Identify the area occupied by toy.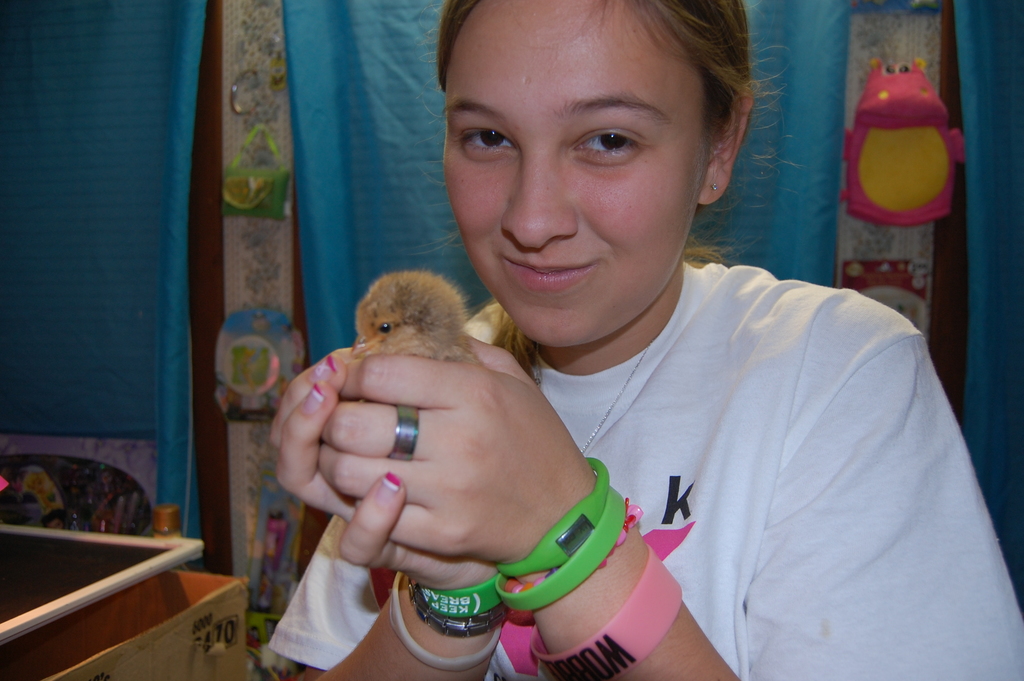
Area: locate(836, 57, 969, 229).
